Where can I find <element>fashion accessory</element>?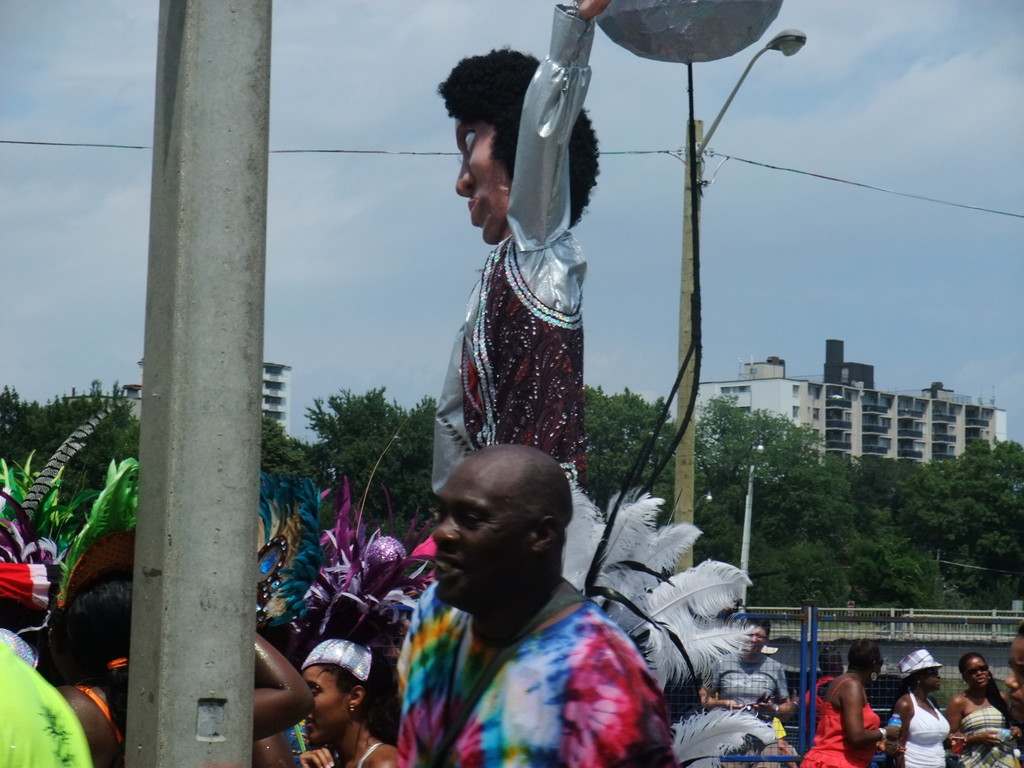
You can find it at select_region(299, 471, 435, 679).
